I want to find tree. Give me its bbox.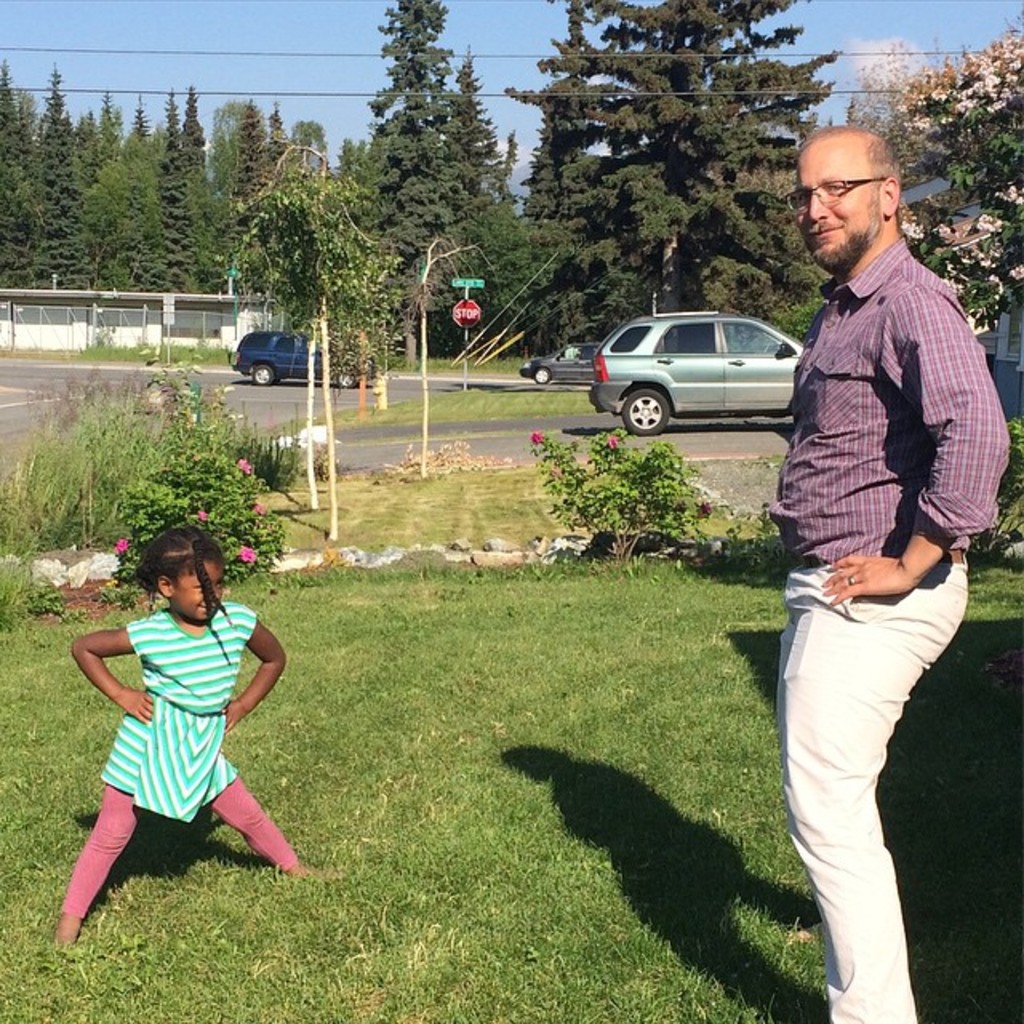
bbox(254, 160, 382, 381).
